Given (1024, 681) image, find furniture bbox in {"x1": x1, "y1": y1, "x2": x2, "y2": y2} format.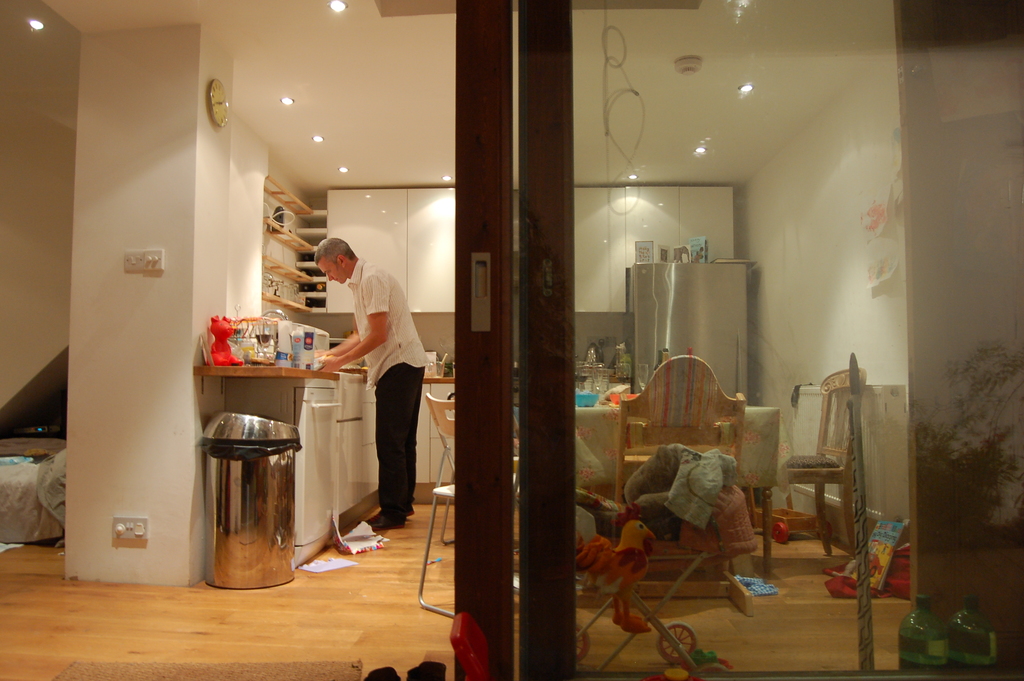
{"x1": 572, "y1": 443, "x2": 758, "y2": 671}.
